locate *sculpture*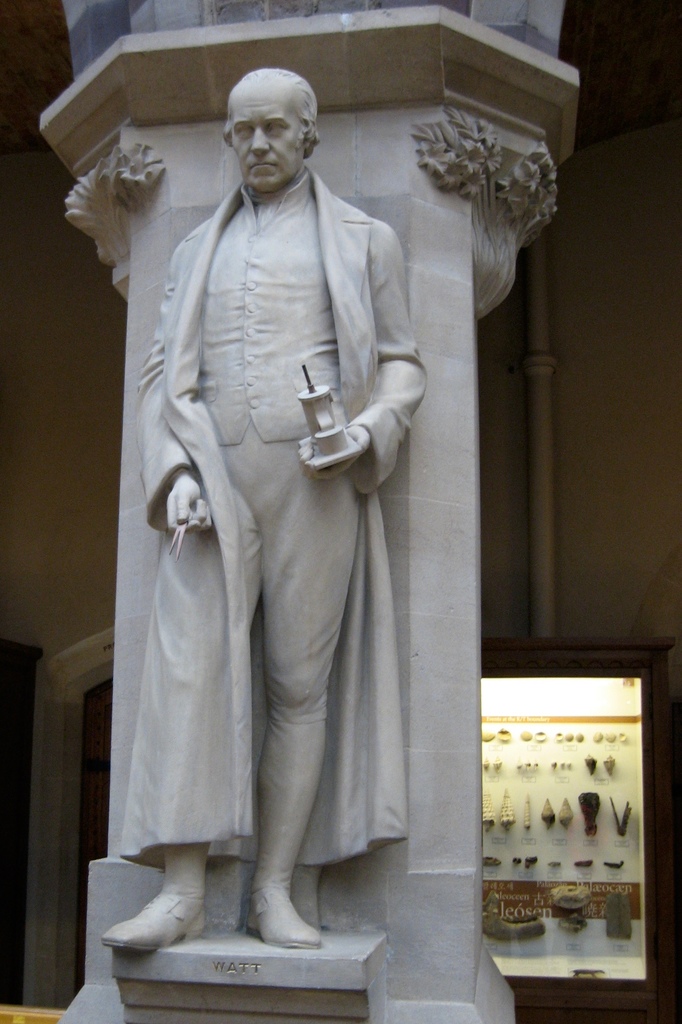
[98,28,458,966]
